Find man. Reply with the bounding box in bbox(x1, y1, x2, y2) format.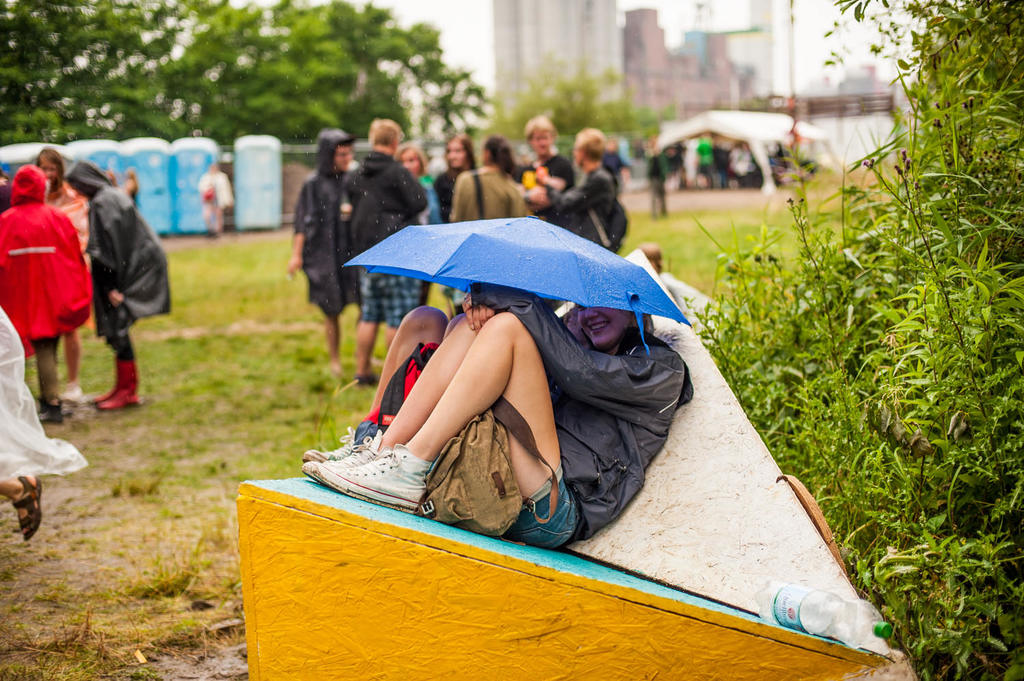
bbox(196, 151, 221, 228).
